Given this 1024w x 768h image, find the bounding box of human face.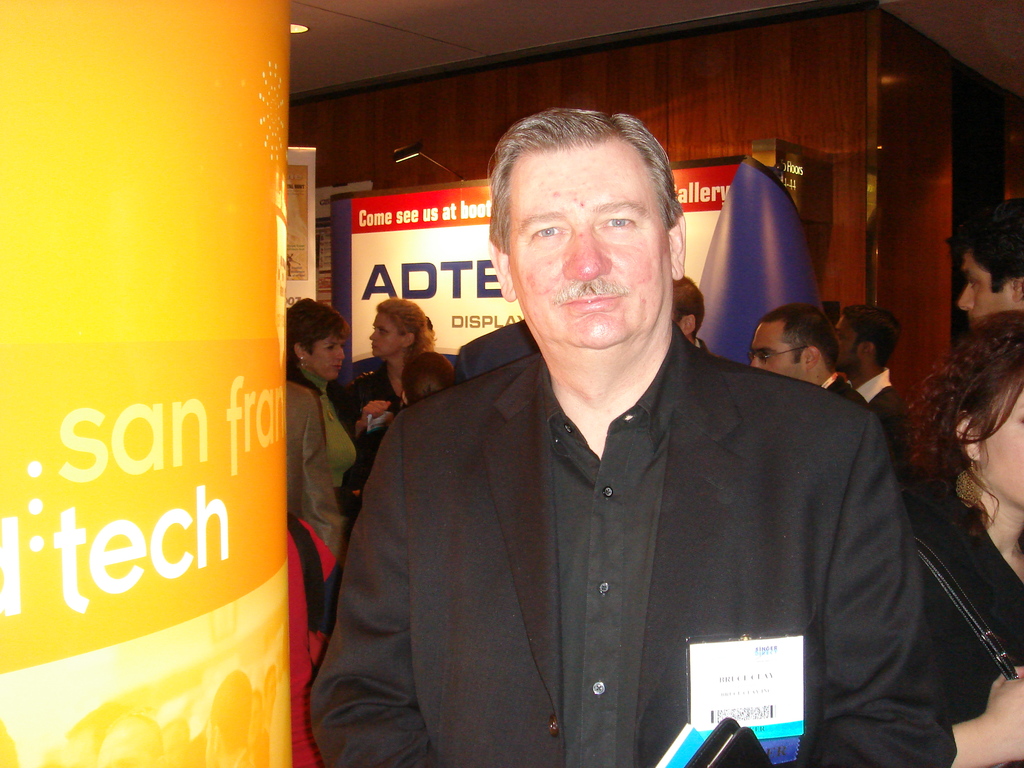
locate(975, 372, 1023, 508).
